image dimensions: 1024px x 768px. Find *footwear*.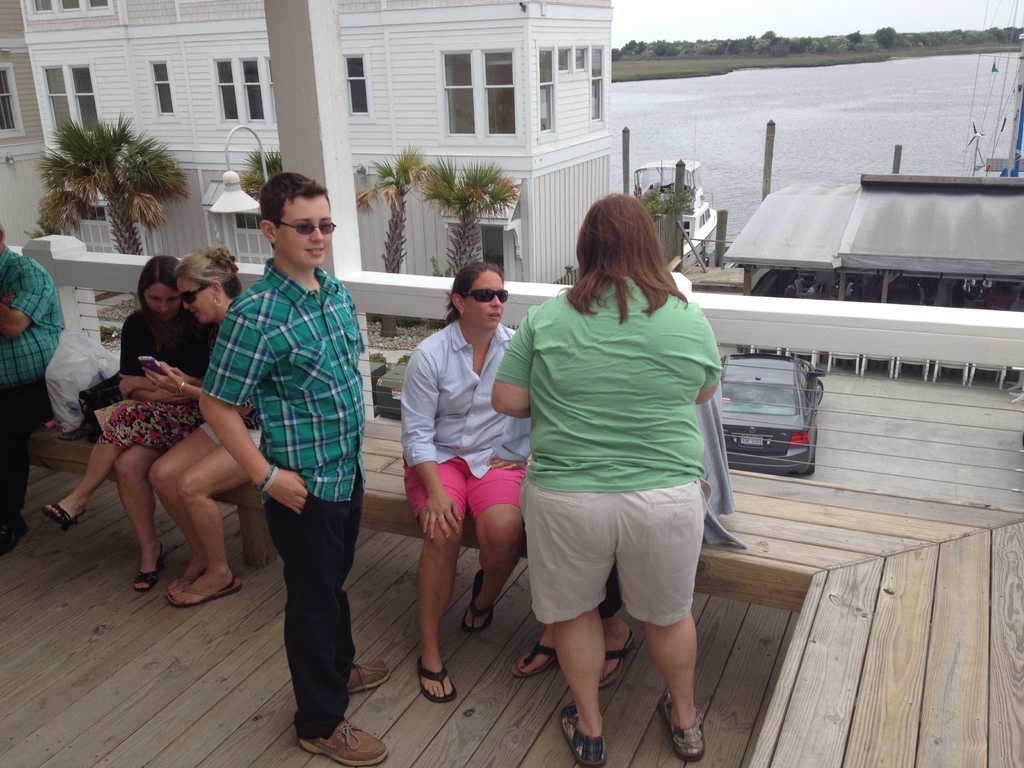
599/627/636/688.
